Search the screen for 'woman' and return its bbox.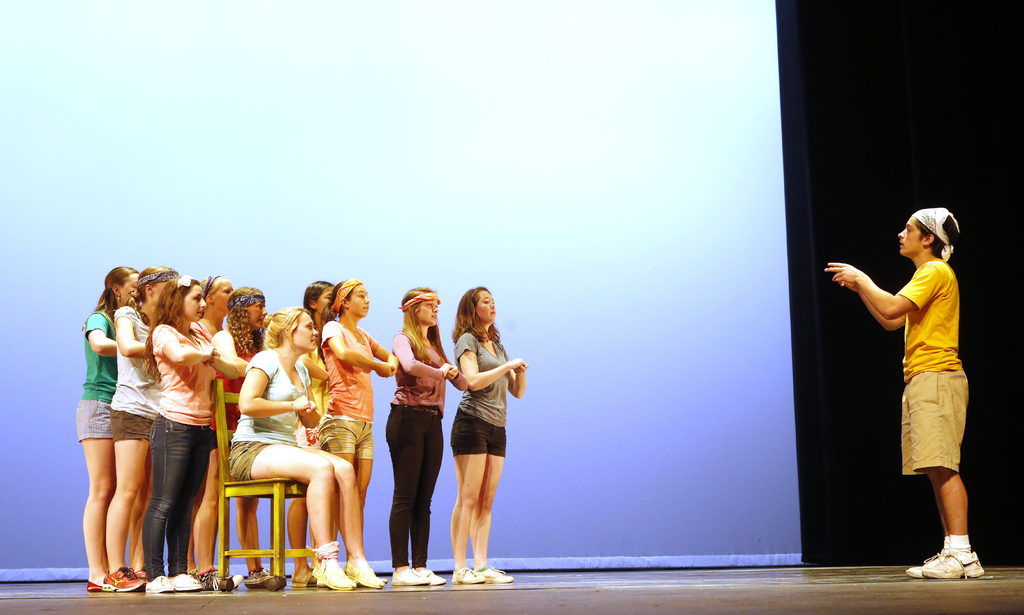
Found: <box>447,286,528,587</box>.
